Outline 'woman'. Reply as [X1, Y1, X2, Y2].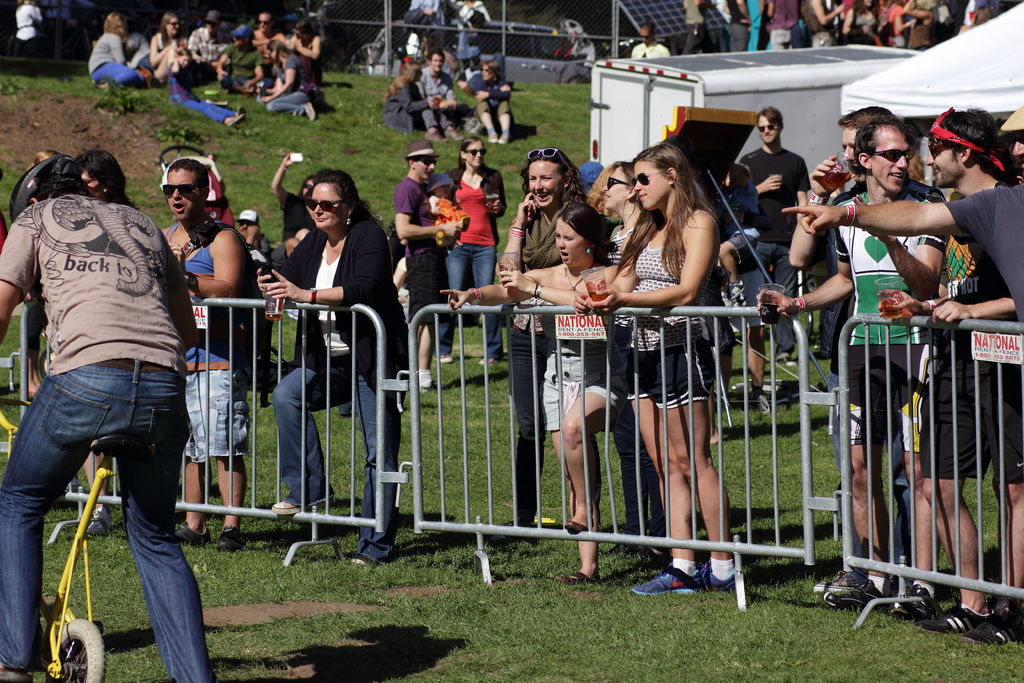
[77, 151, 139, 541].
